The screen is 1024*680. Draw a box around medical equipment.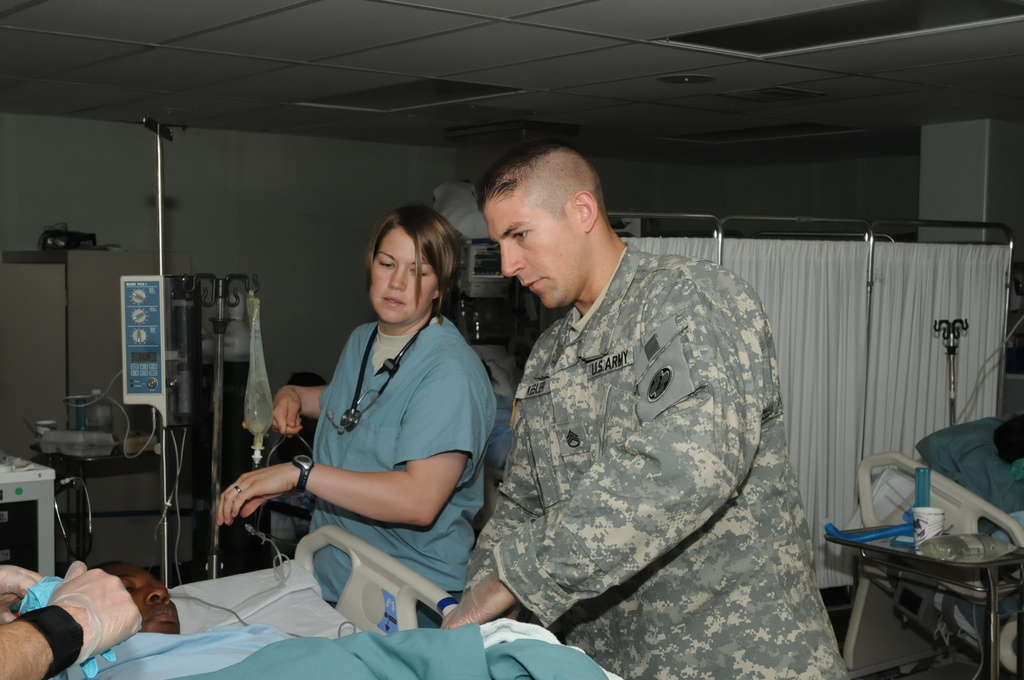
465/242/524/351.
